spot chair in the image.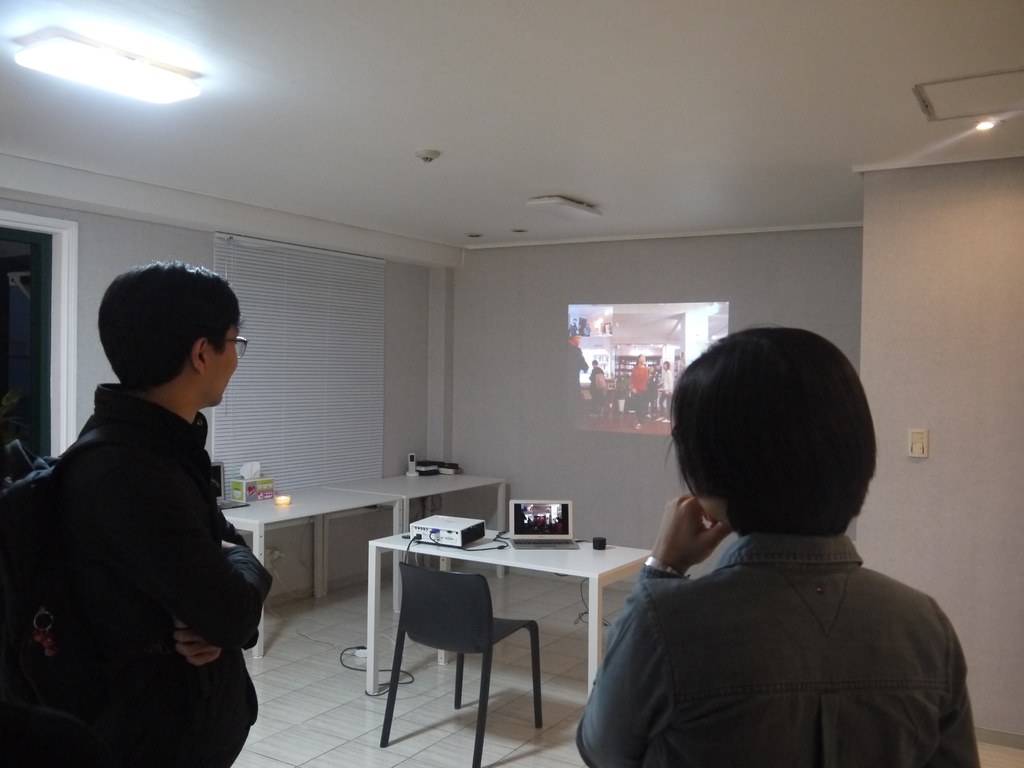
chair found at locate(376, 570, 544, 767).
